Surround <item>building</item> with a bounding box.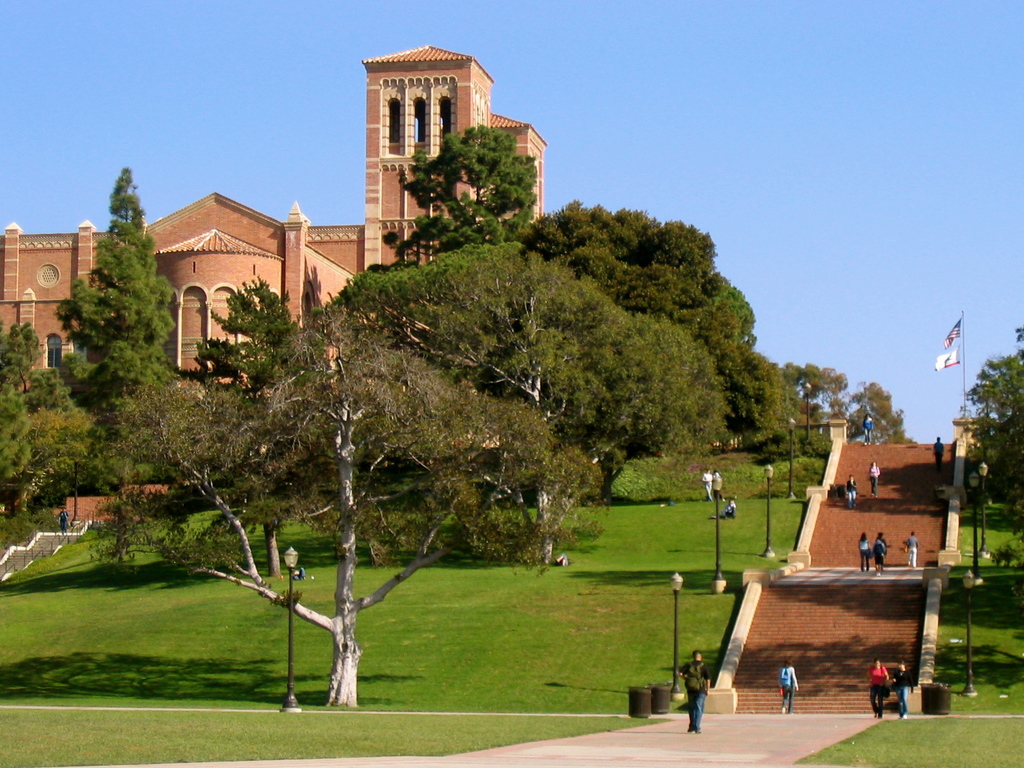
Rect(0, 45, 547, 527).
